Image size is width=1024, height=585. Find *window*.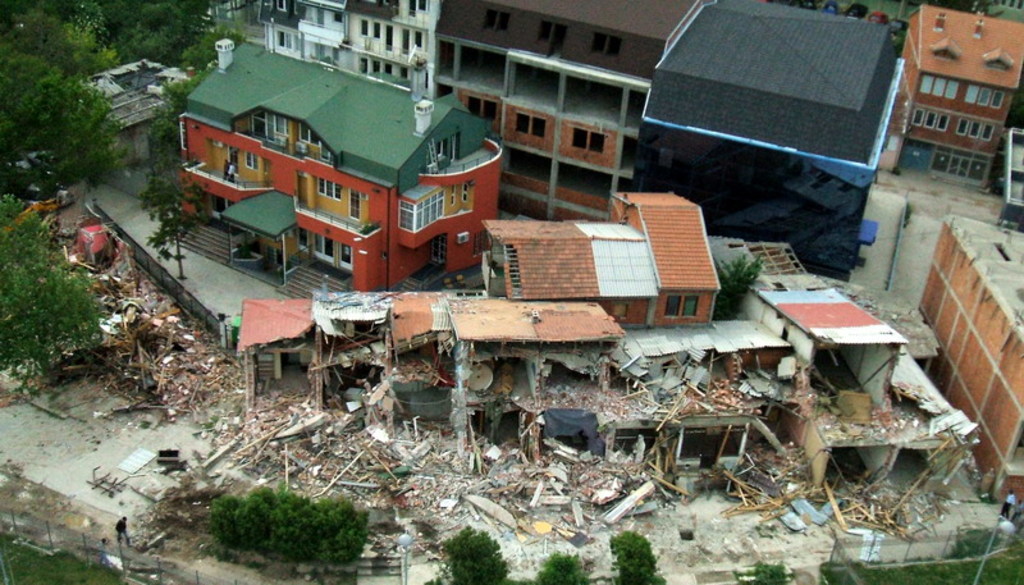
518,113,541,138.
